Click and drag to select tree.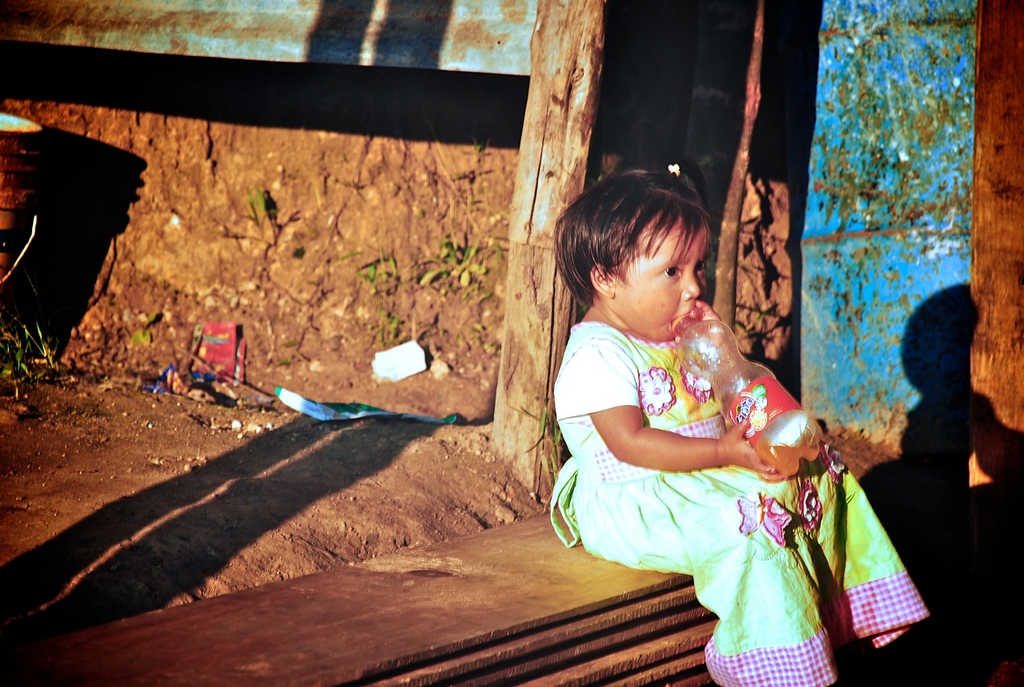
Selection: (954, 0, 1023, 555).
